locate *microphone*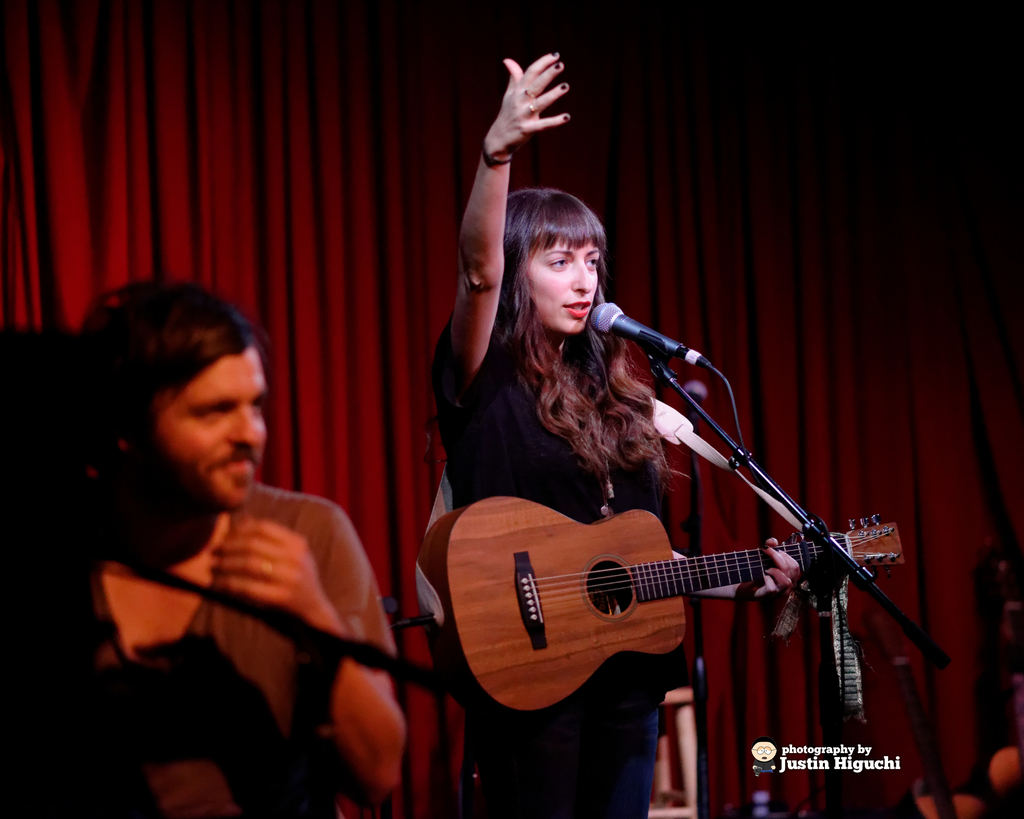
(left=588, top=302, right=713, bottom=370)
